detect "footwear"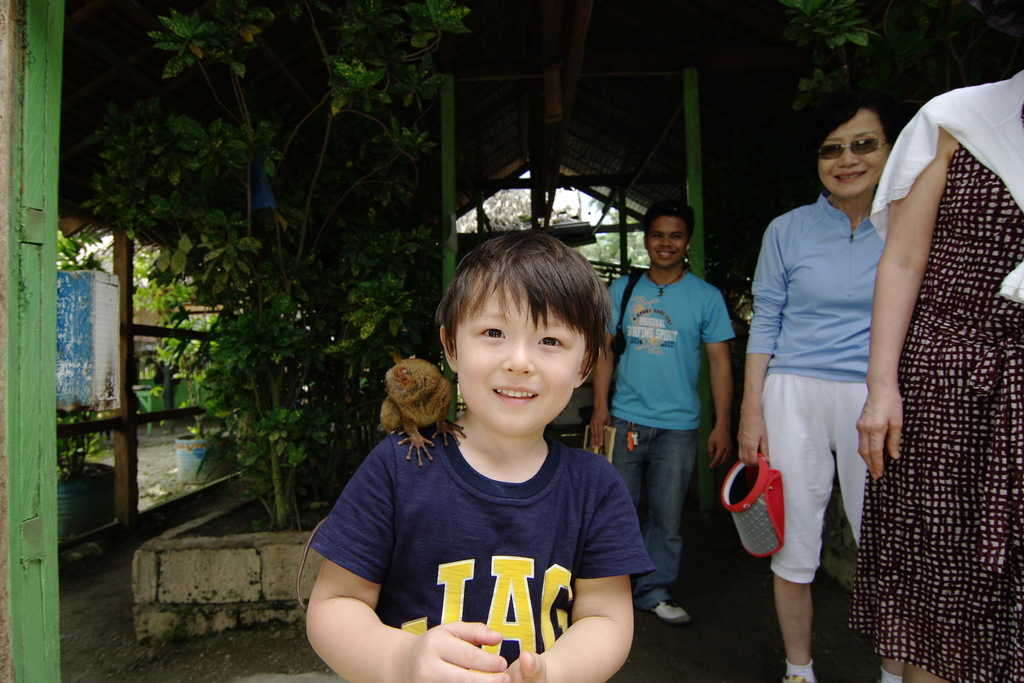
650:601:692:622
